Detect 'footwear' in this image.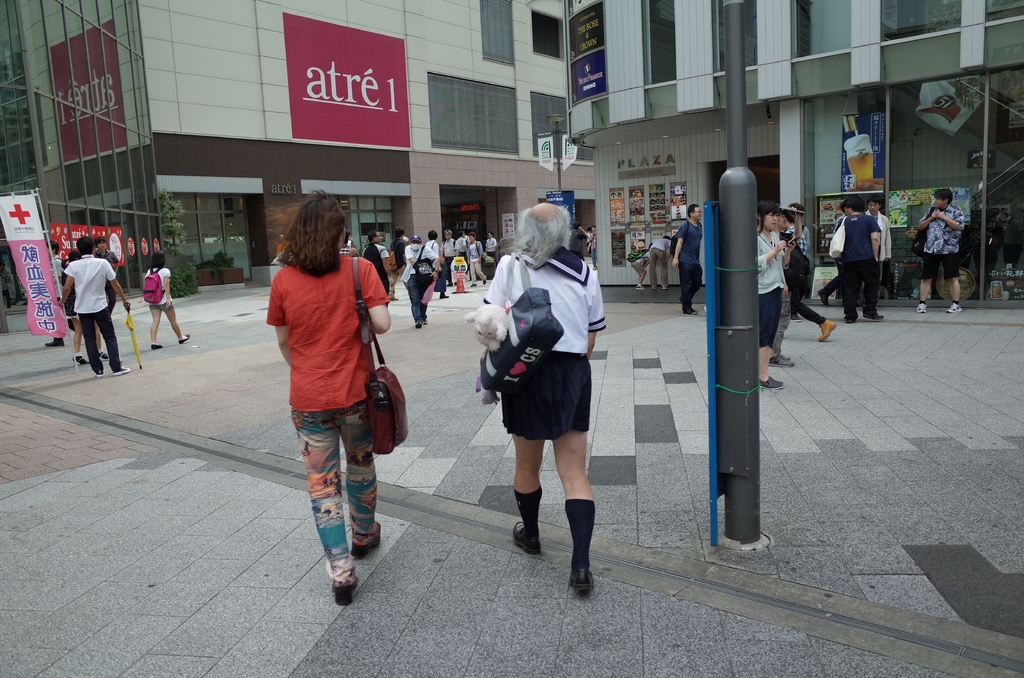
Detection: [441,294,449,300].
